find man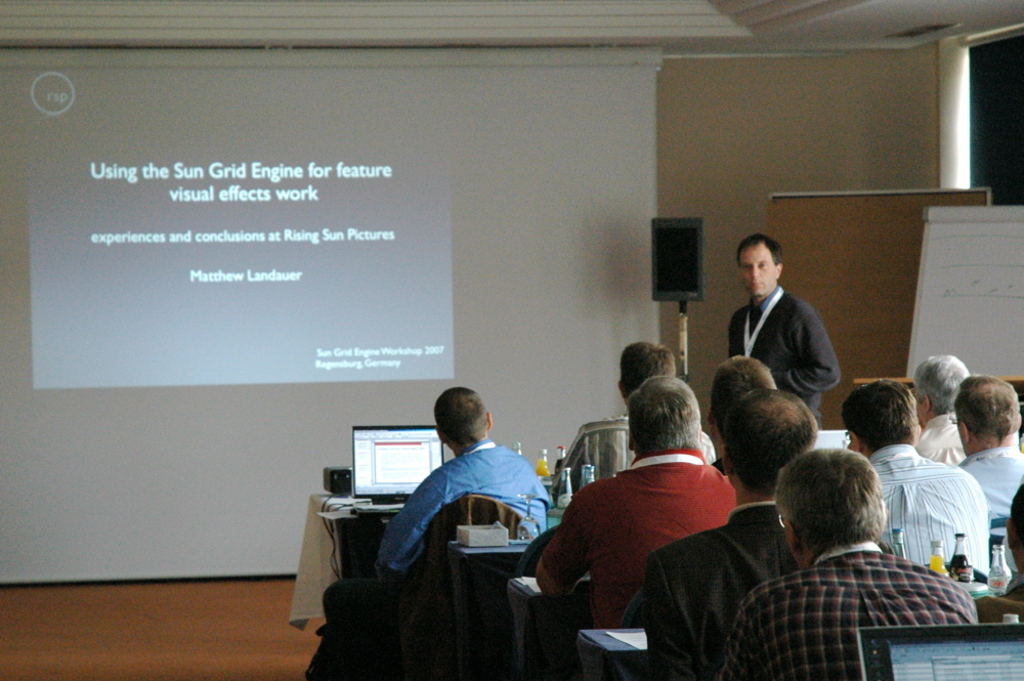
952, 367, 1023, 583
